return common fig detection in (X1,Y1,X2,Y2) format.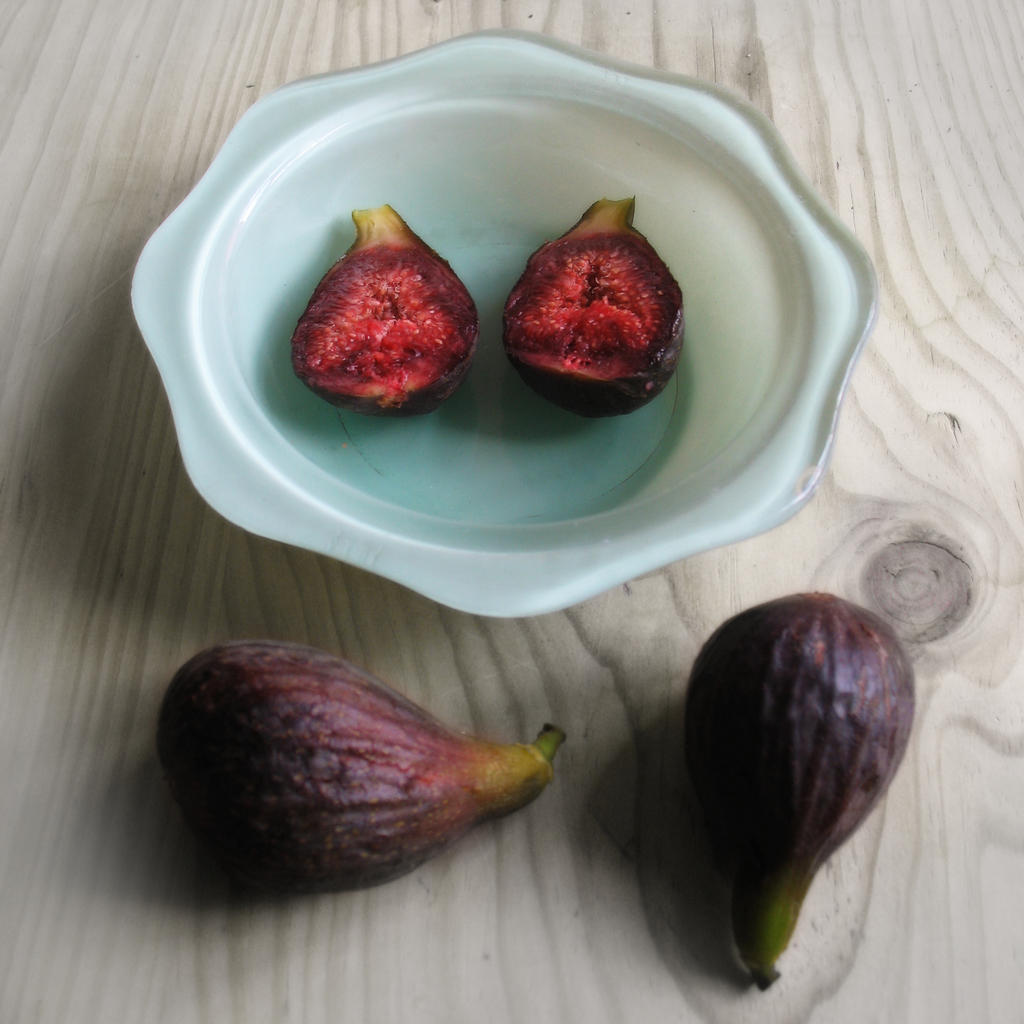
(288,200,485,413).
